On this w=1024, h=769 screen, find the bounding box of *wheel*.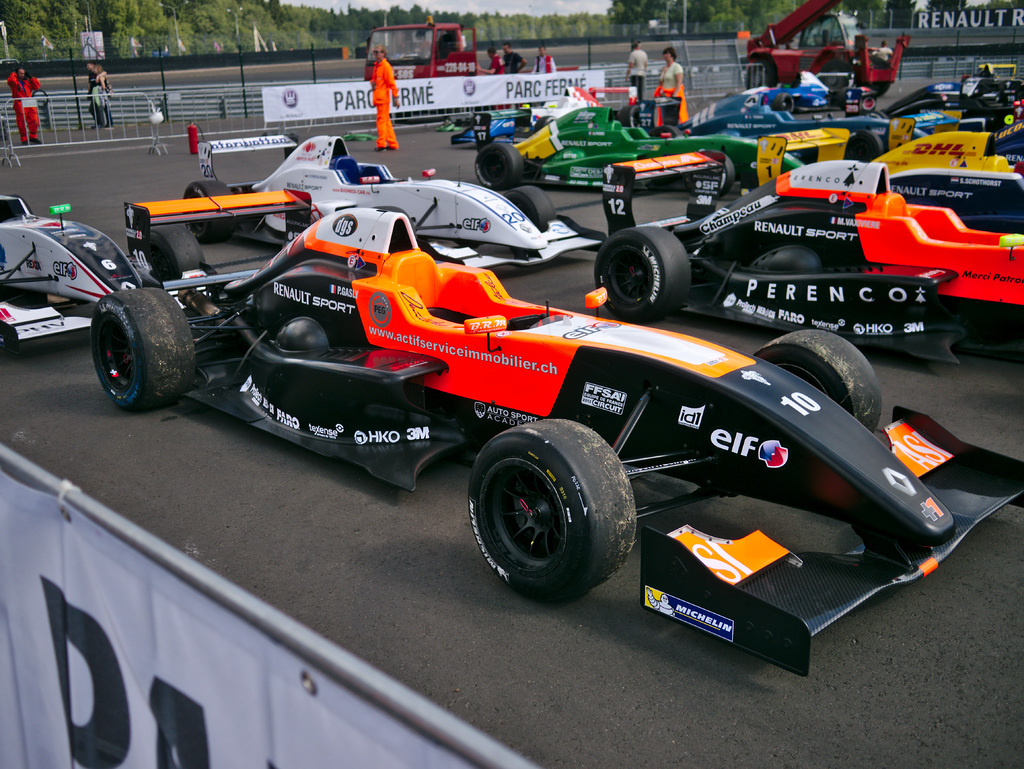
Bounding box: select_region(854, 54, 889, 94).
